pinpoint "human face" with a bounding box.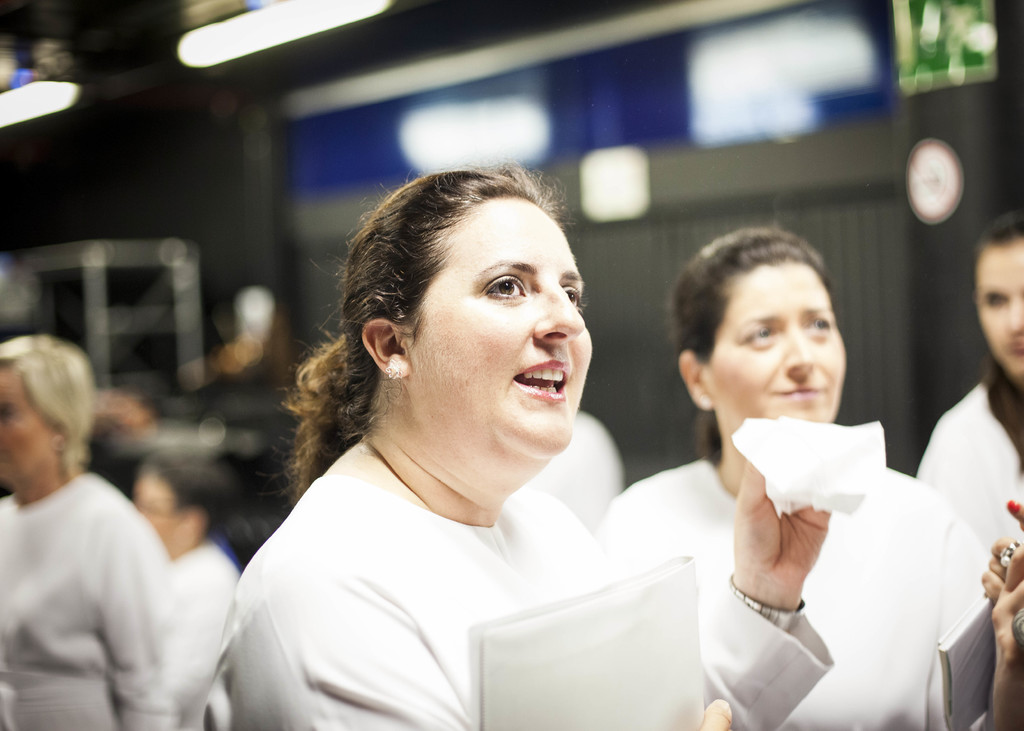
[402, 205, 597, 456].
